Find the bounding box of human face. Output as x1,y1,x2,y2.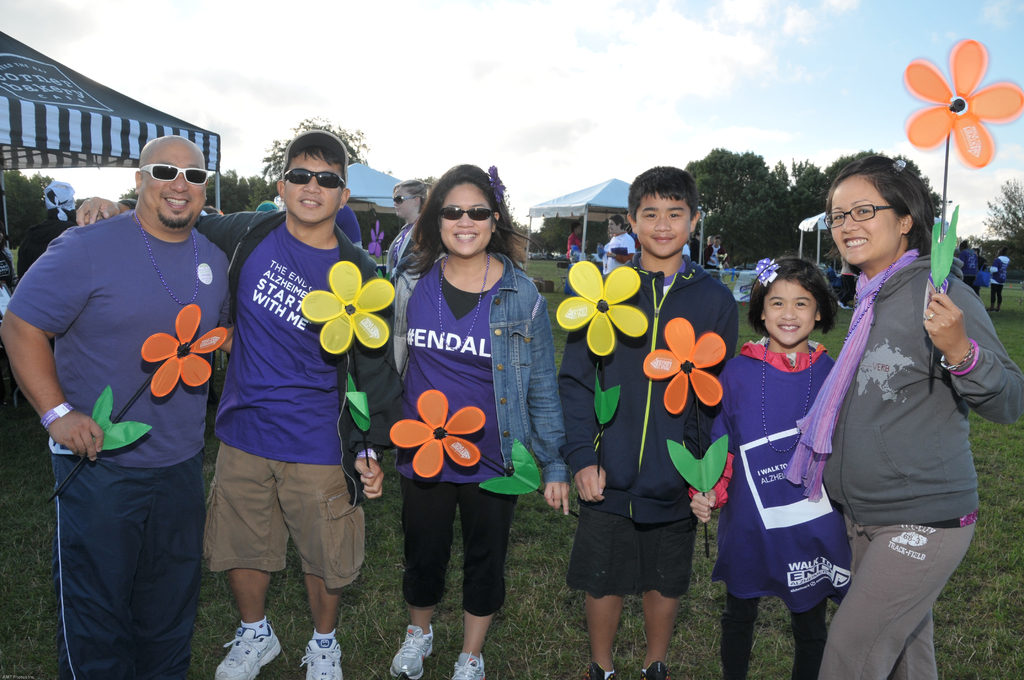
635,193,692,254.
